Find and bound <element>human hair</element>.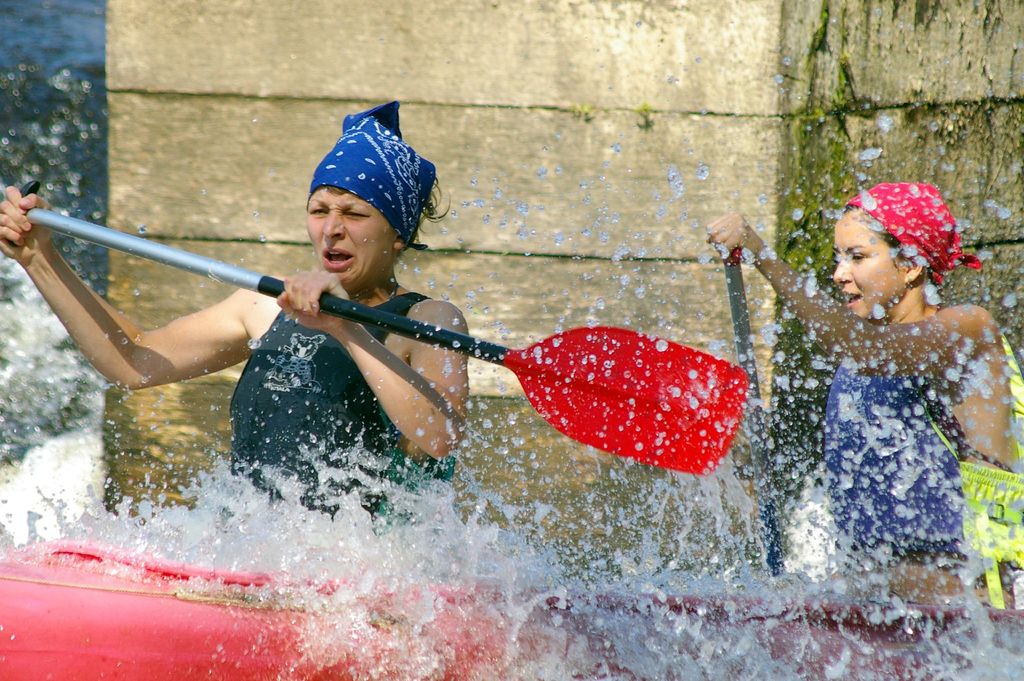
Bound: rect(837, 204, 909, 259).
